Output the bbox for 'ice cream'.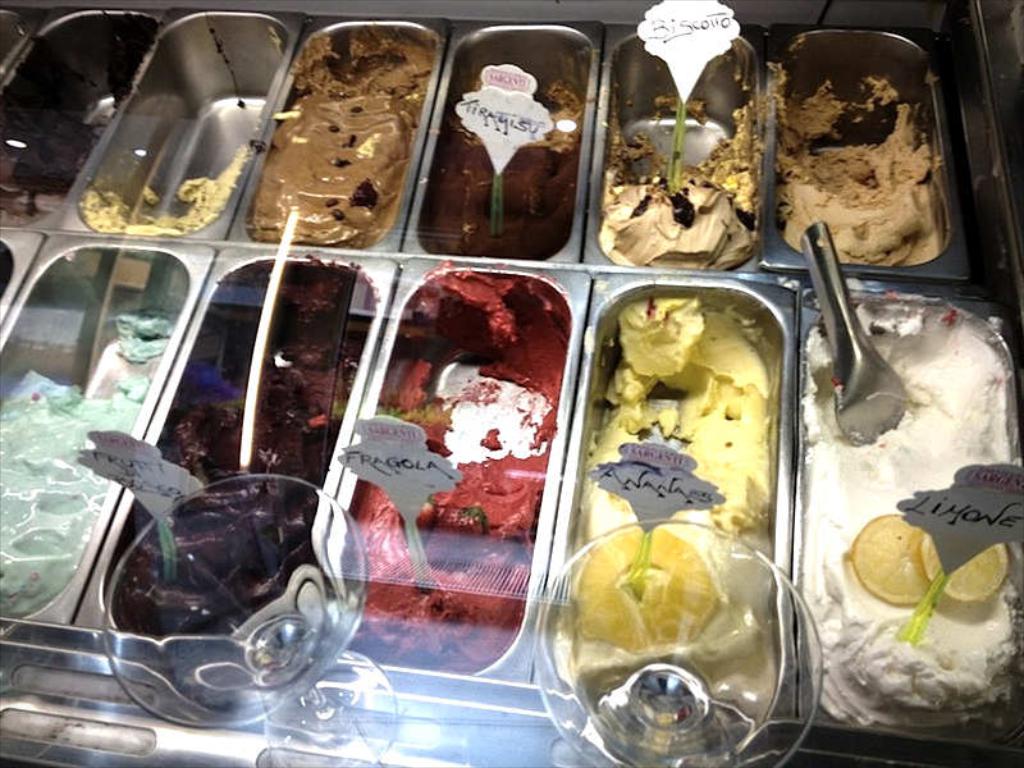
99/253/379/641.
